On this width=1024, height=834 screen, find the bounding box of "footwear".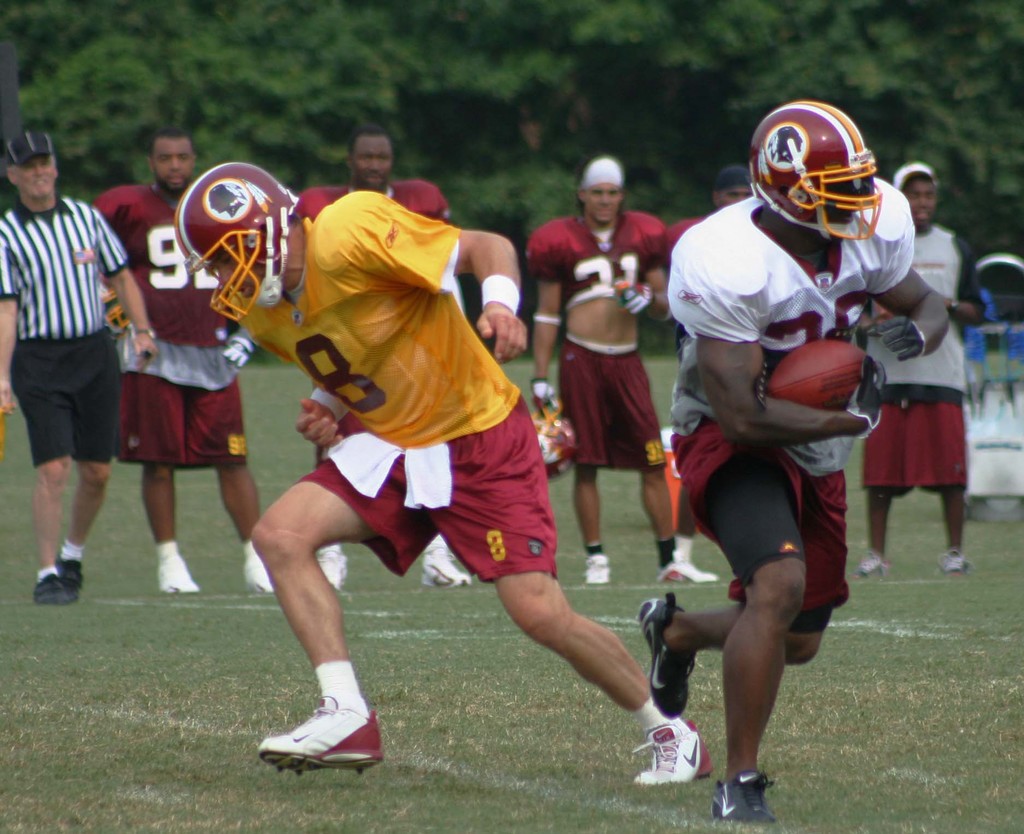
Bounding box: [632,720,714,787].
